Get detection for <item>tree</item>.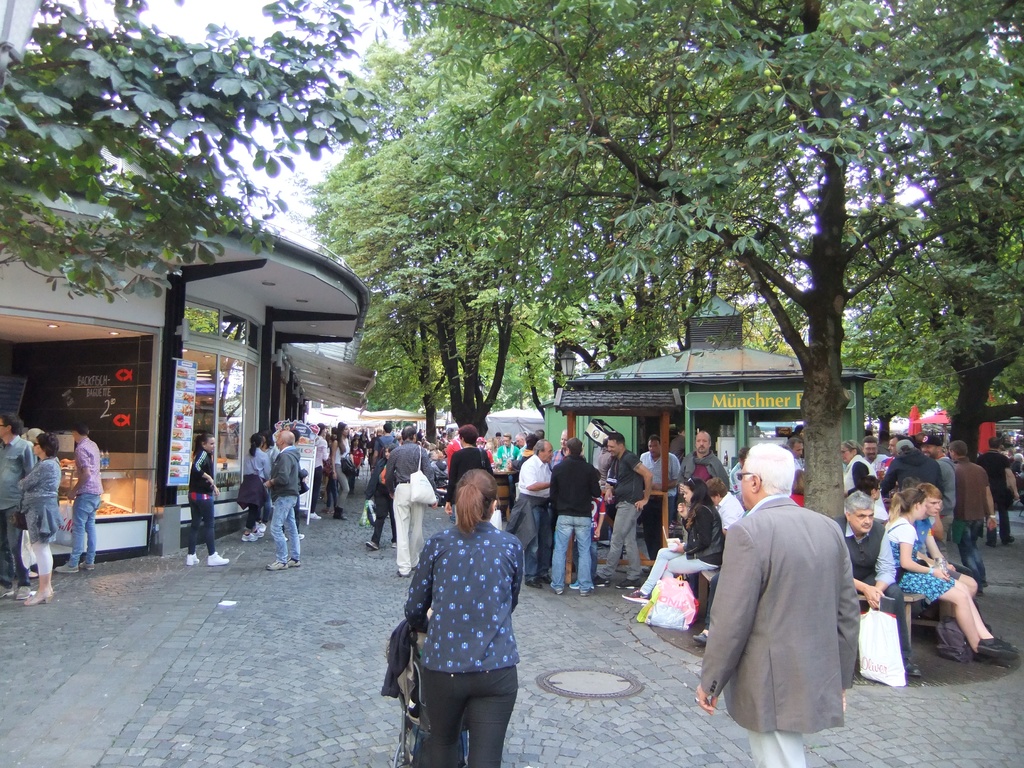
Detection: [x1=888, y1=65, x2=1011, y2=547].
